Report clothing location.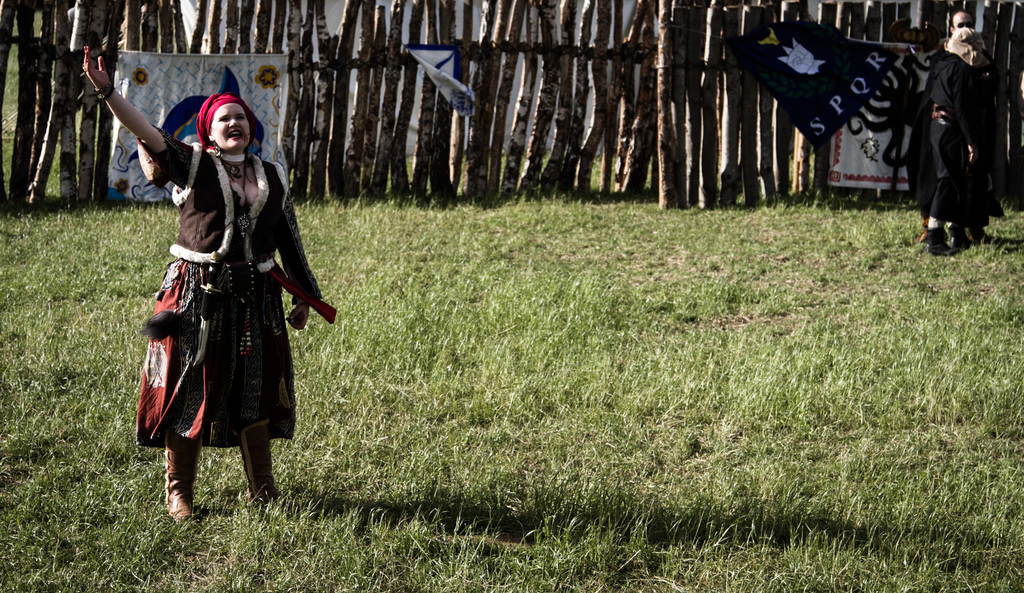
Report: 930 37 980 222.
